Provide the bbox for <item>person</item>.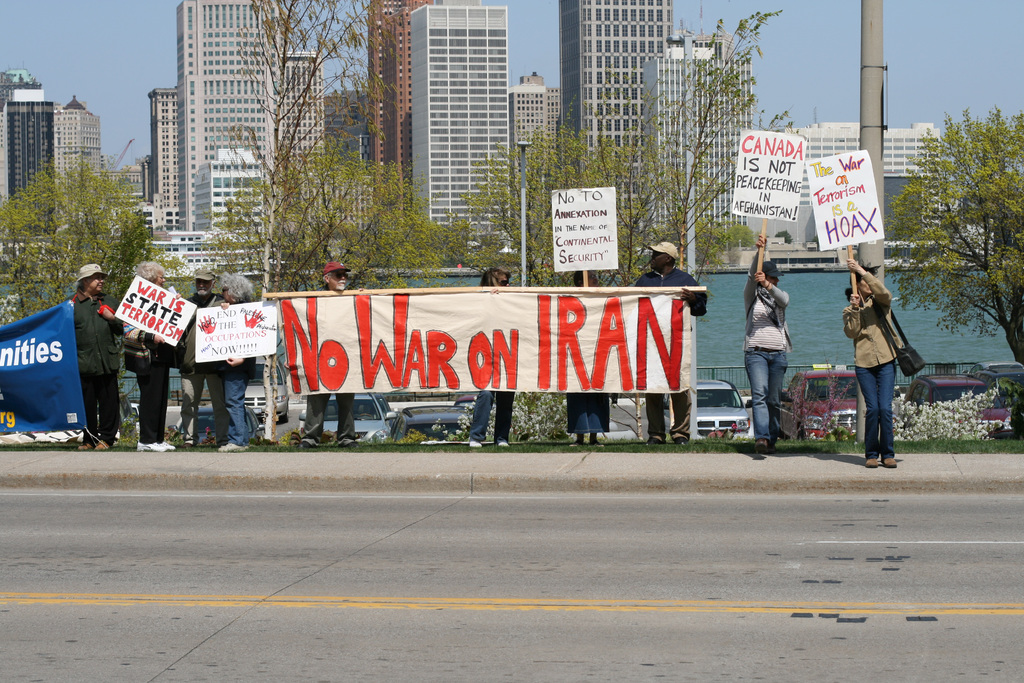
detection(65, 260, 124, 454).
